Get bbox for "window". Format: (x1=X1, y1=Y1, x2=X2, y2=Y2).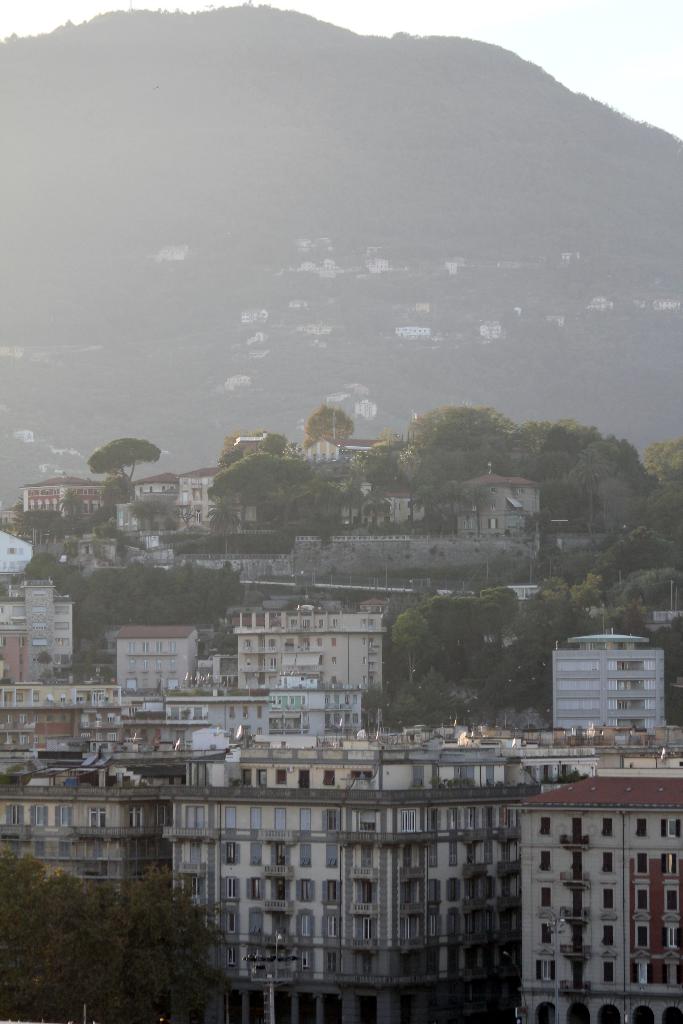
(x1=536, y1=888, x2=552, y2=904).
